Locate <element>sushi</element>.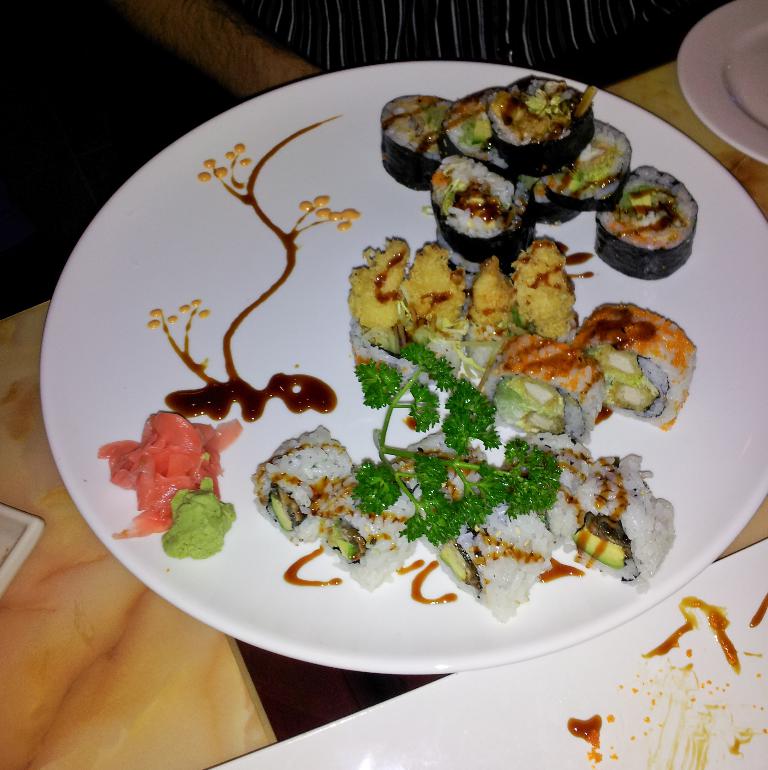
Bounding box: select_region(437, 158, 542, 247).
